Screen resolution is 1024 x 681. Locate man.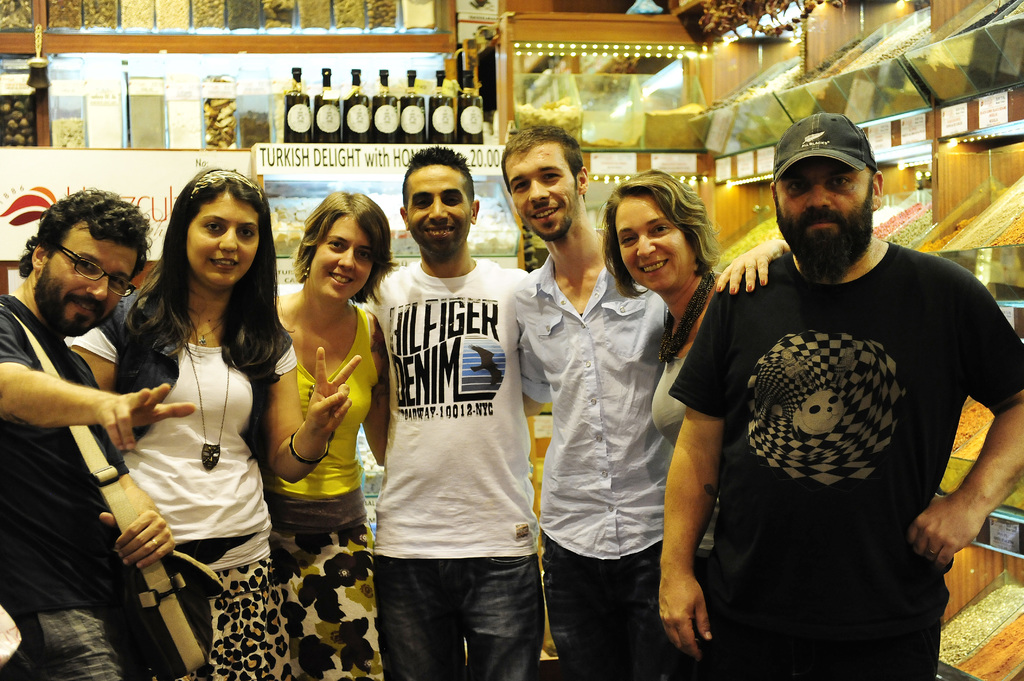
select_region(657, 113, 1023, 675).
